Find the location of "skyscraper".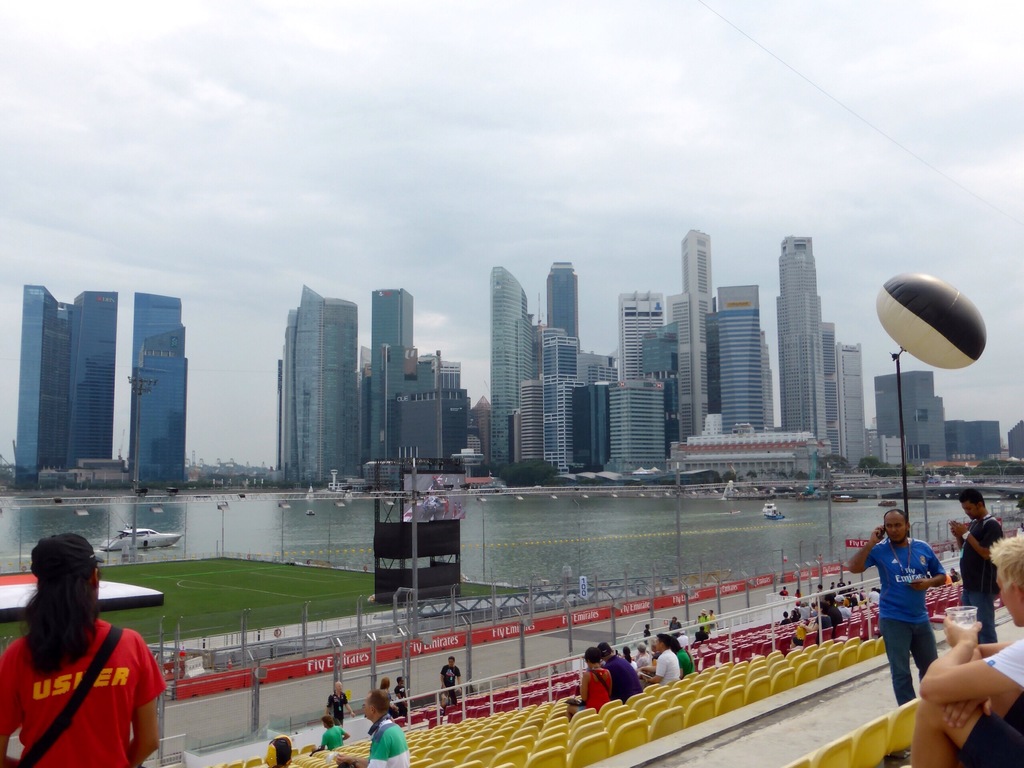
Location: 778, 234, 820, 433.
